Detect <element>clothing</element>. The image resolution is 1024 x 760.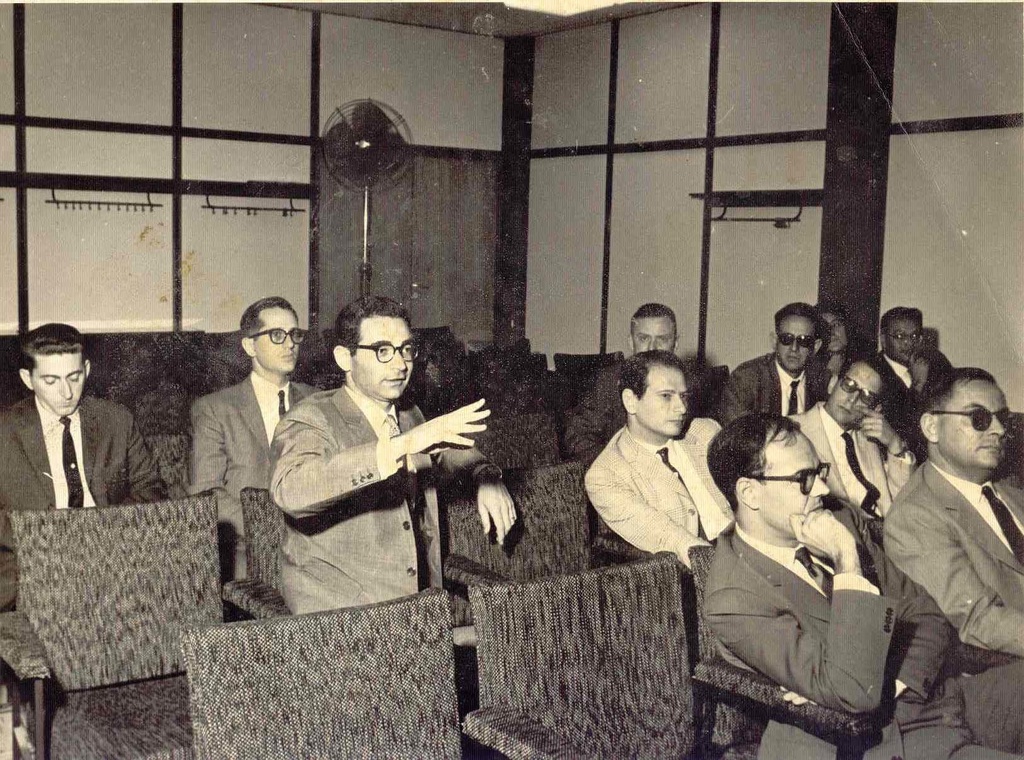
bbox(183, 362, 335, 577).
